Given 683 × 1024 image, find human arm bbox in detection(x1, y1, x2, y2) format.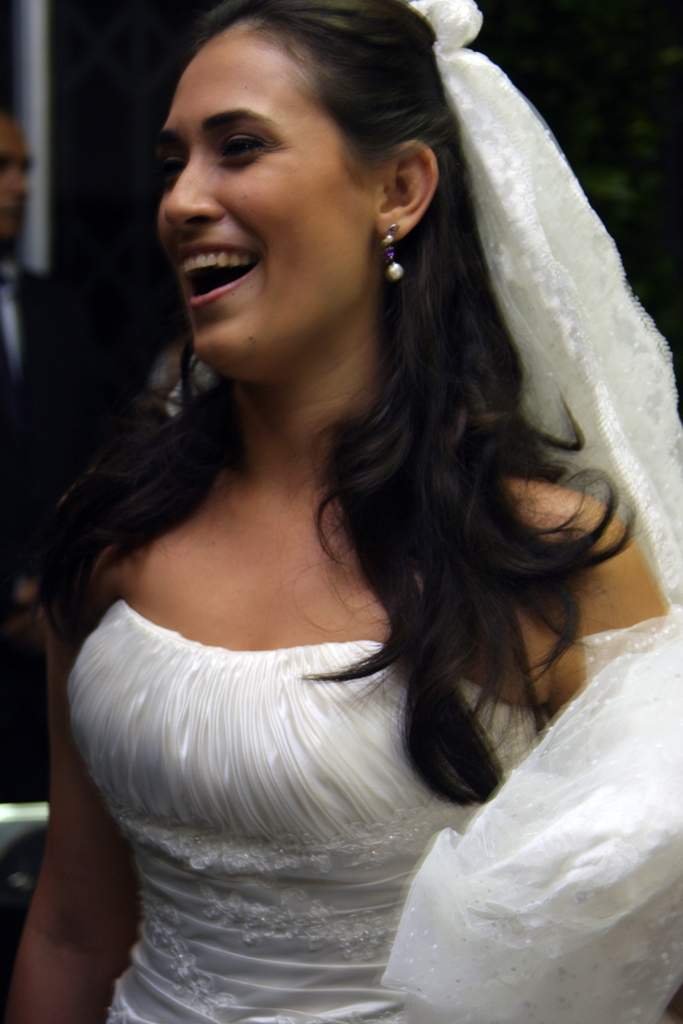
detection(543, 512, 669, 760).
